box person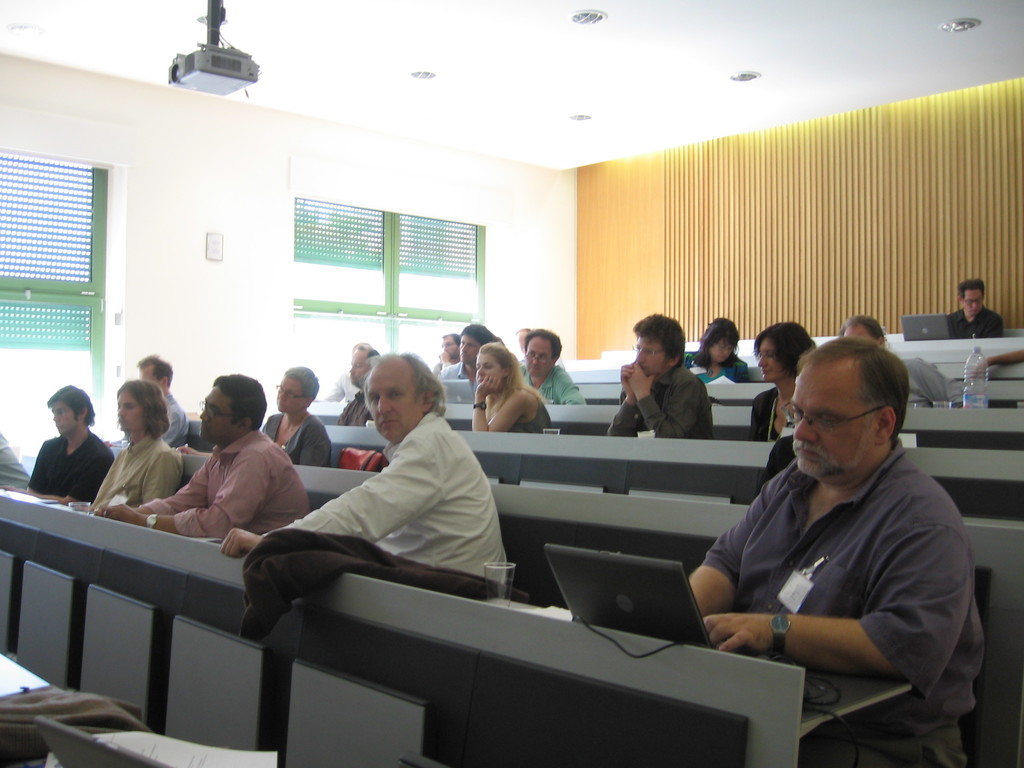
[left=836, top=314, right=953, bottom=410]
